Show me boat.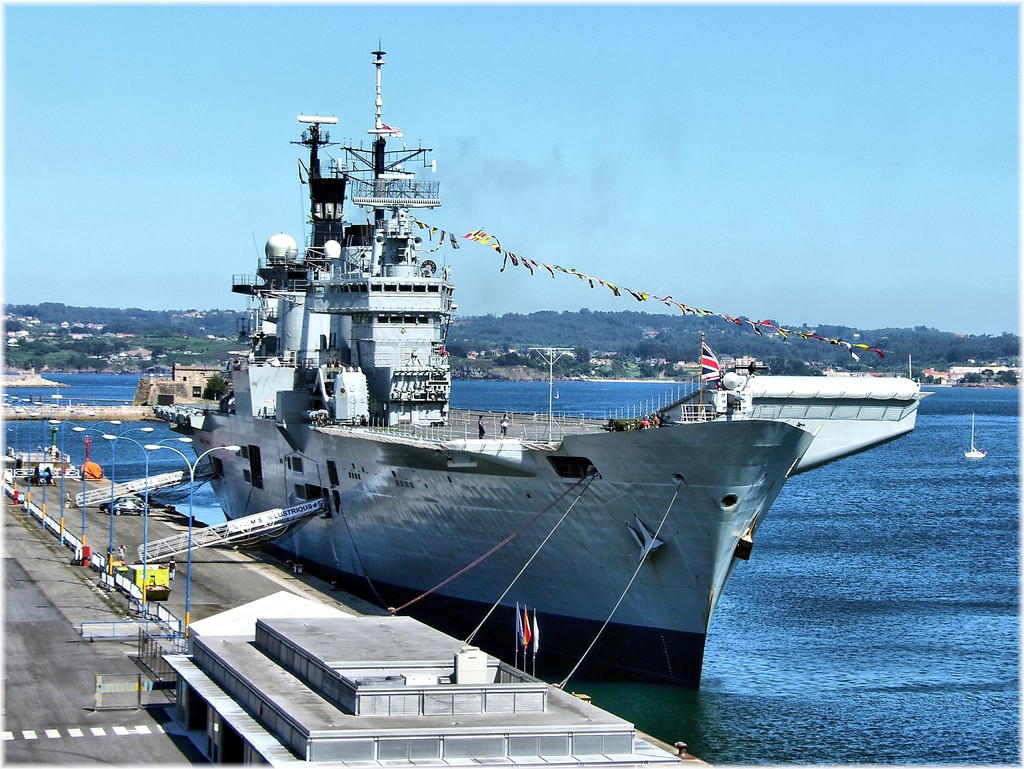
boat is here: [705,374,925,480].
